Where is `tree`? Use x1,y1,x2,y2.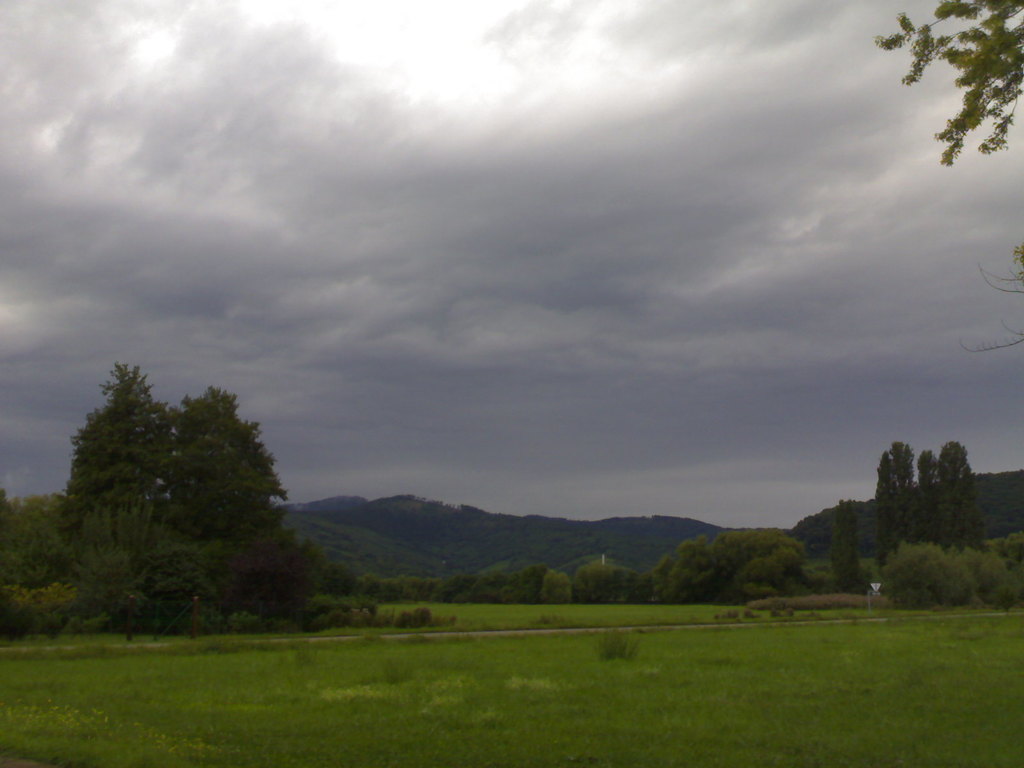
652,525,804,605.
